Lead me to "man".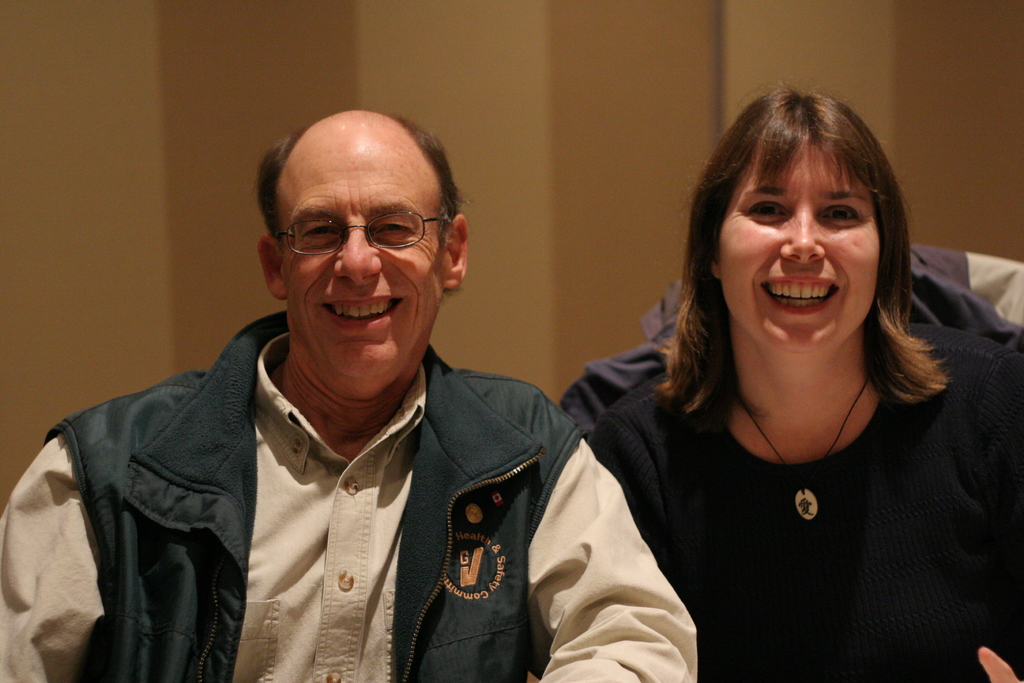
Lead to [29, 110, 628, 675].
